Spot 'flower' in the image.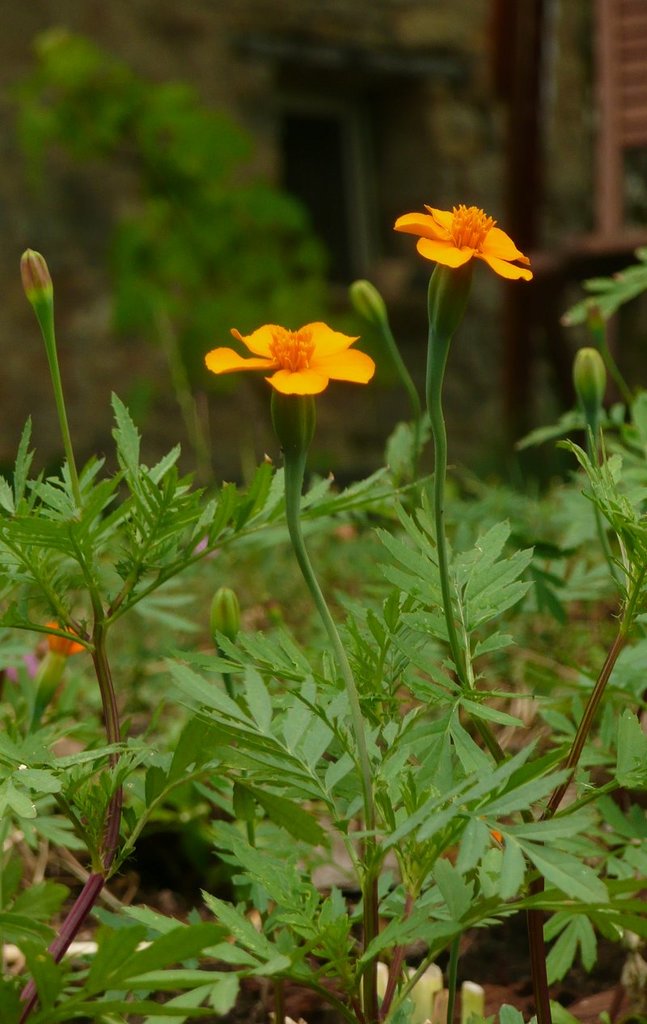
'flower' found at <box>381,174,543,288</box>.
